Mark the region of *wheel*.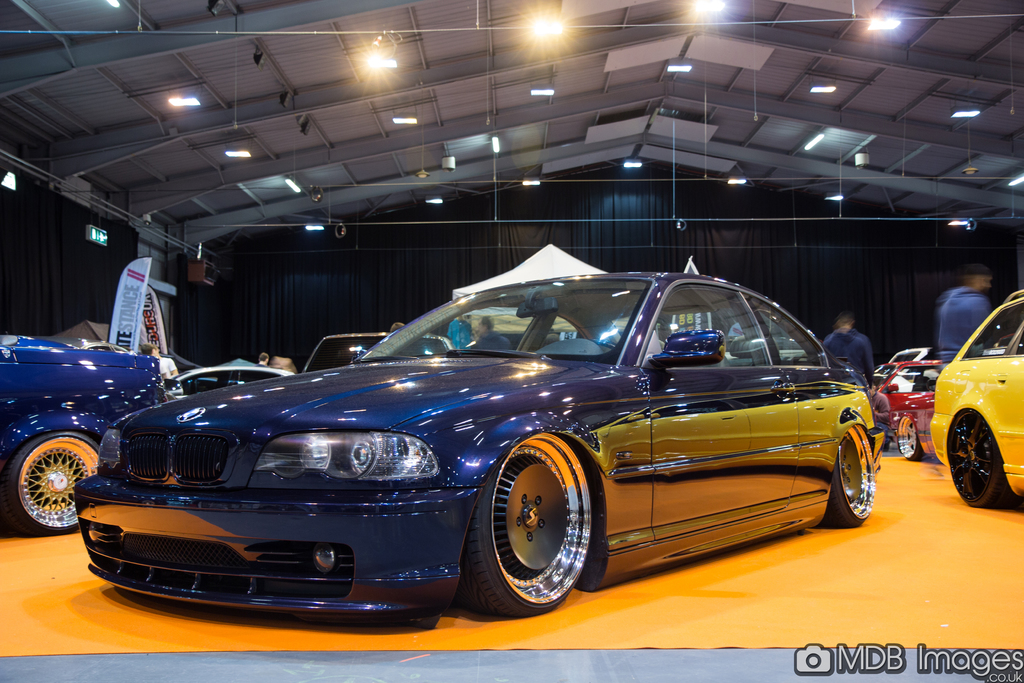
Region: [898,418,922,463].
